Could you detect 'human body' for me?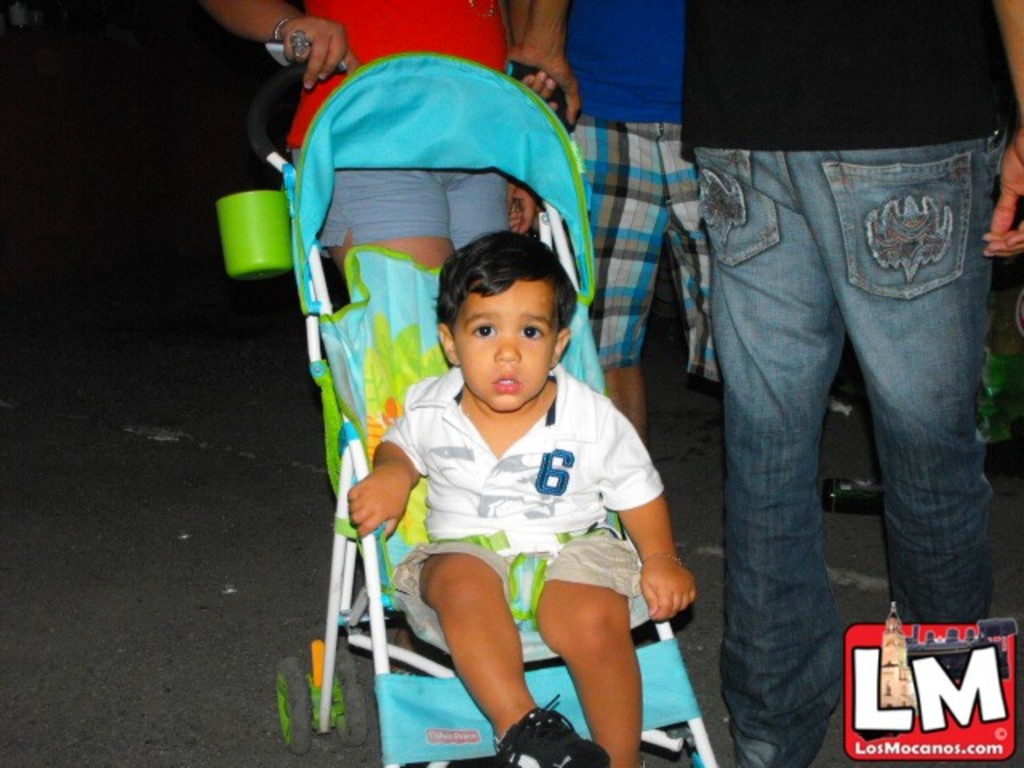
Detection result: crop(566, 0, 720, 448).
